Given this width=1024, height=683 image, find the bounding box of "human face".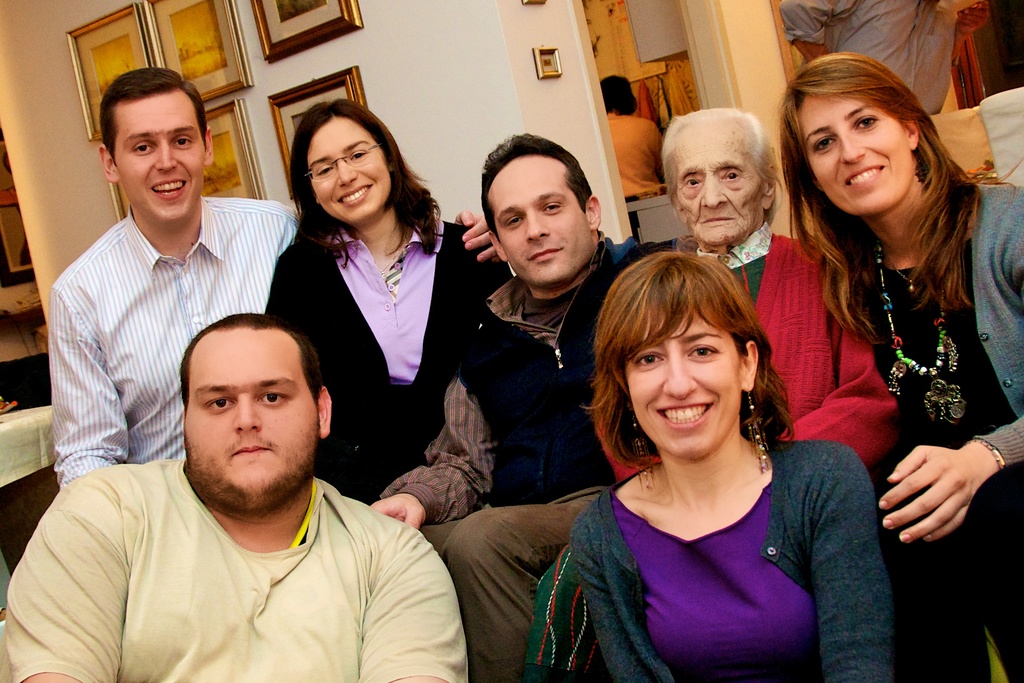
box=[806, 88, 913, 210].
